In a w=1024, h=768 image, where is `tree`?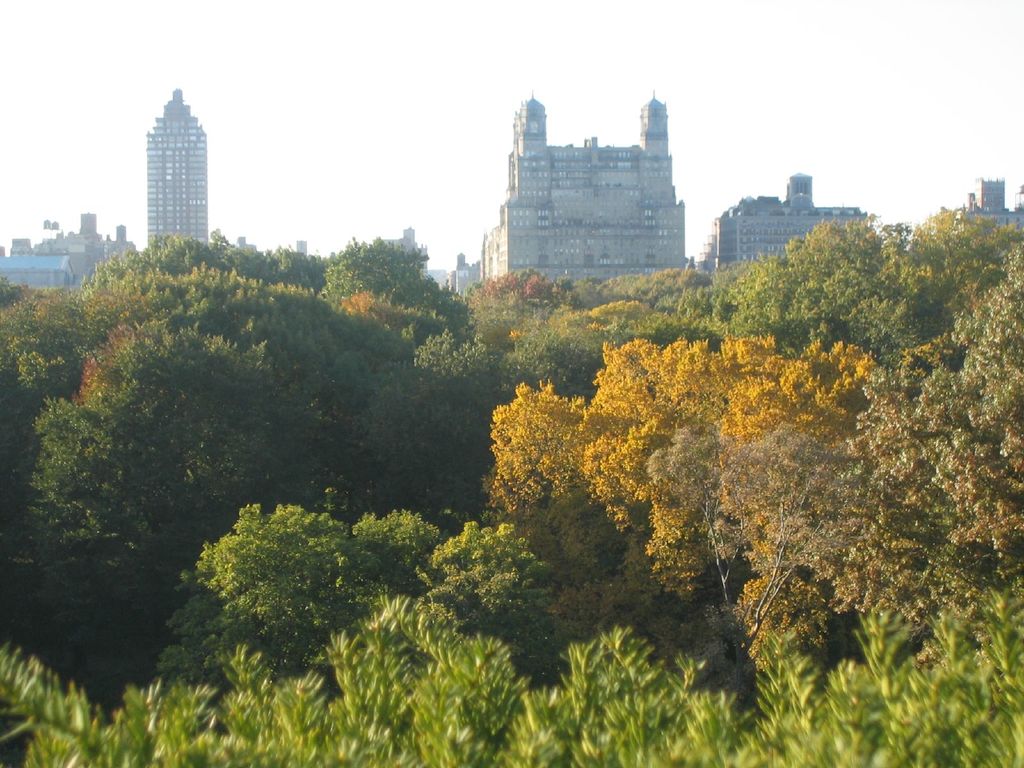
region(355, 320, 534, 475).
